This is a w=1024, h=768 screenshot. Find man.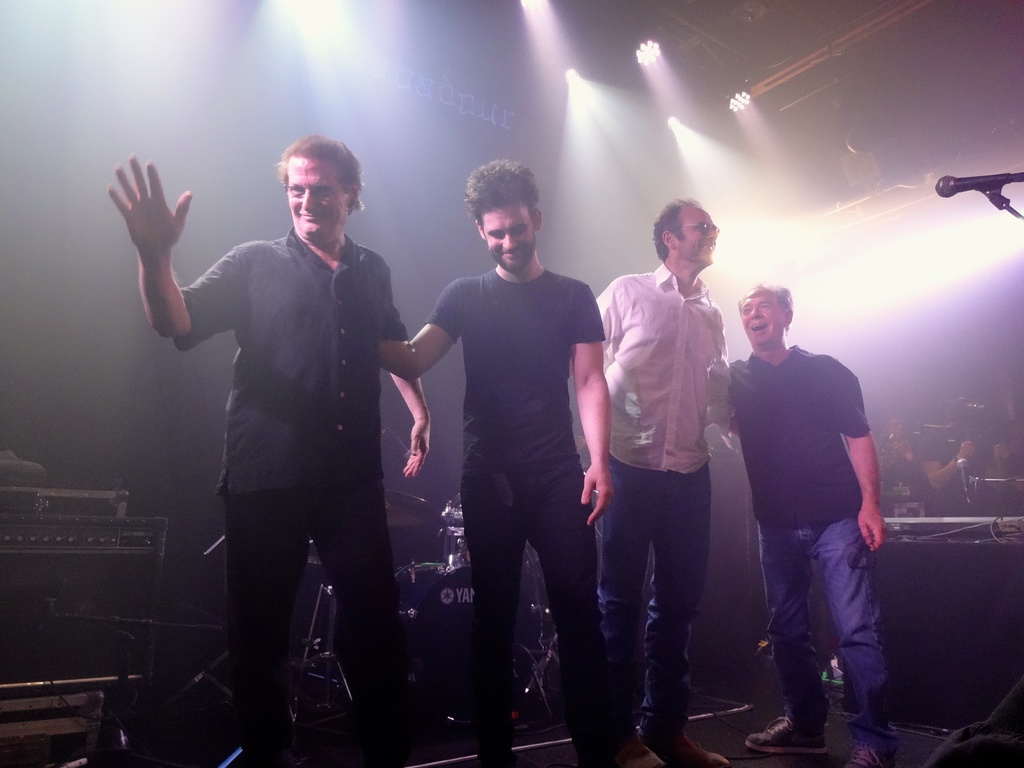
Bounding box: select_region(371, 143, 623, 767).
